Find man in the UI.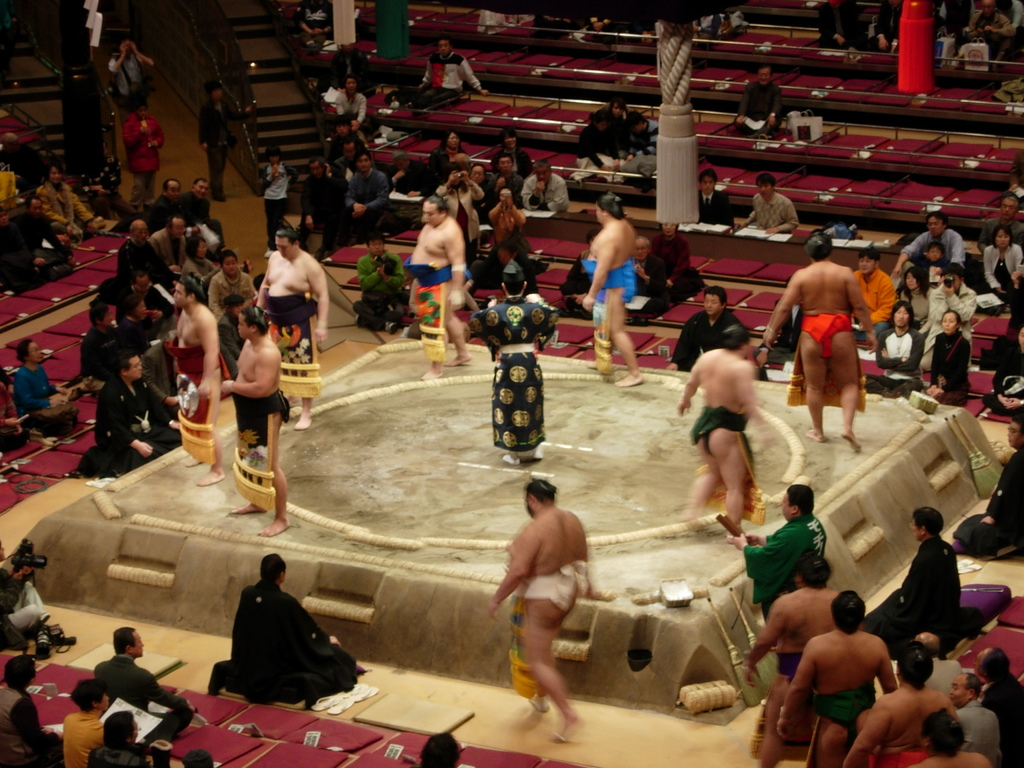
UI element at Rect(62, 680, 108, 767).
